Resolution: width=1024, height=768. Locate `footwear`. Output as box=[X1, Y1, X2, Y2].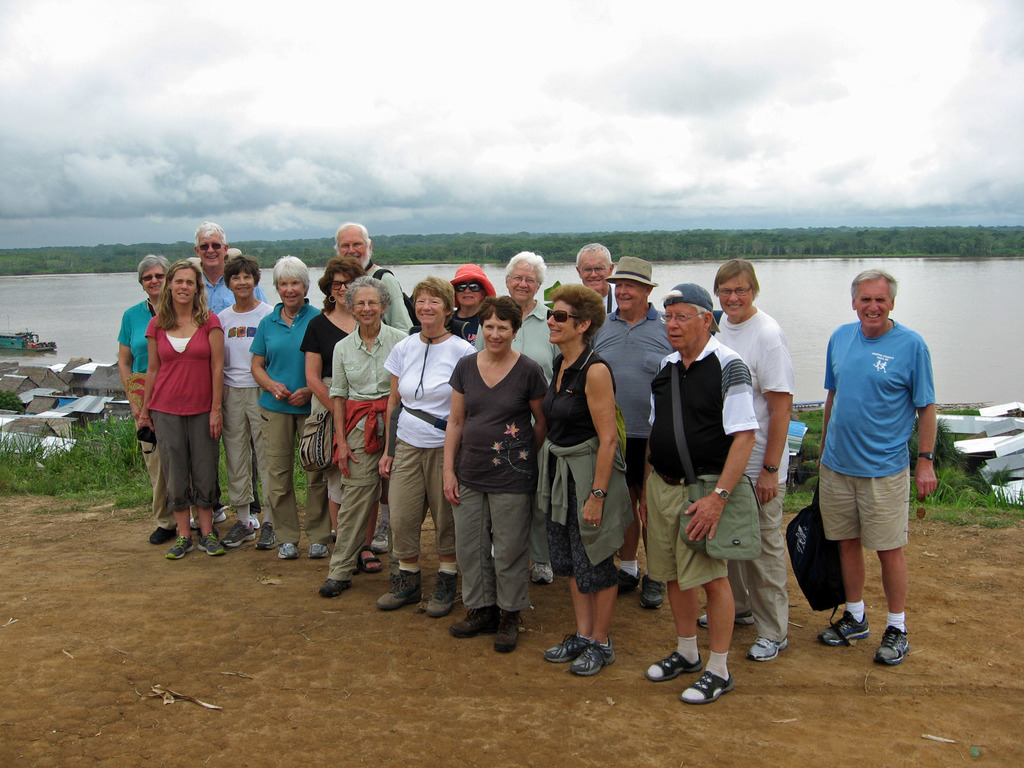
box=[216, 518, 251, 549].
